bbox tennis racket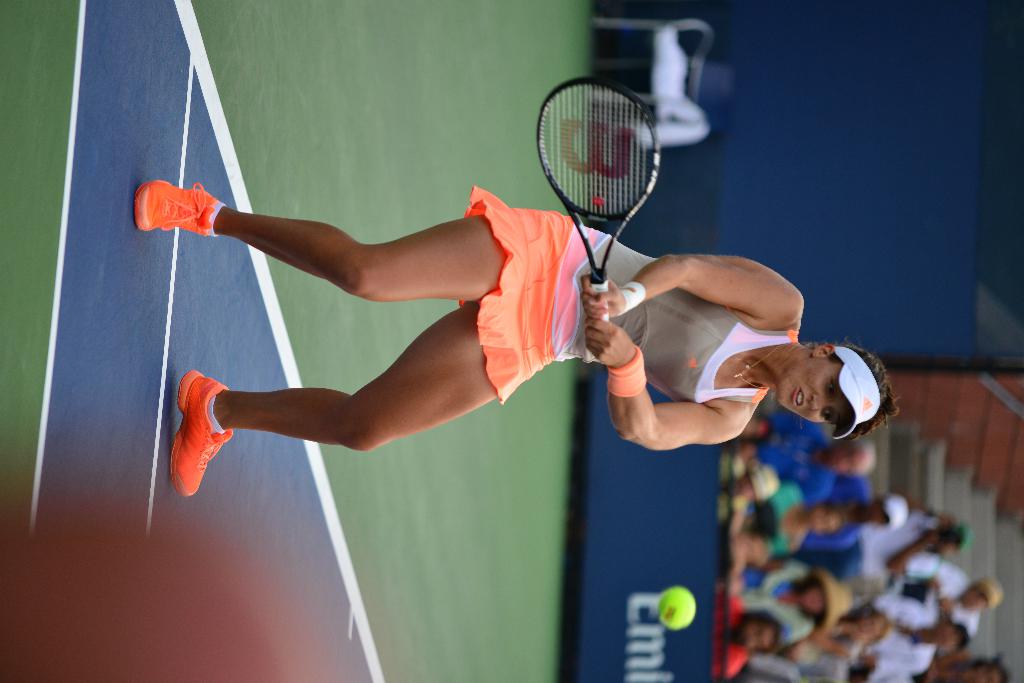
Rect(536, 78, 658, 362)
